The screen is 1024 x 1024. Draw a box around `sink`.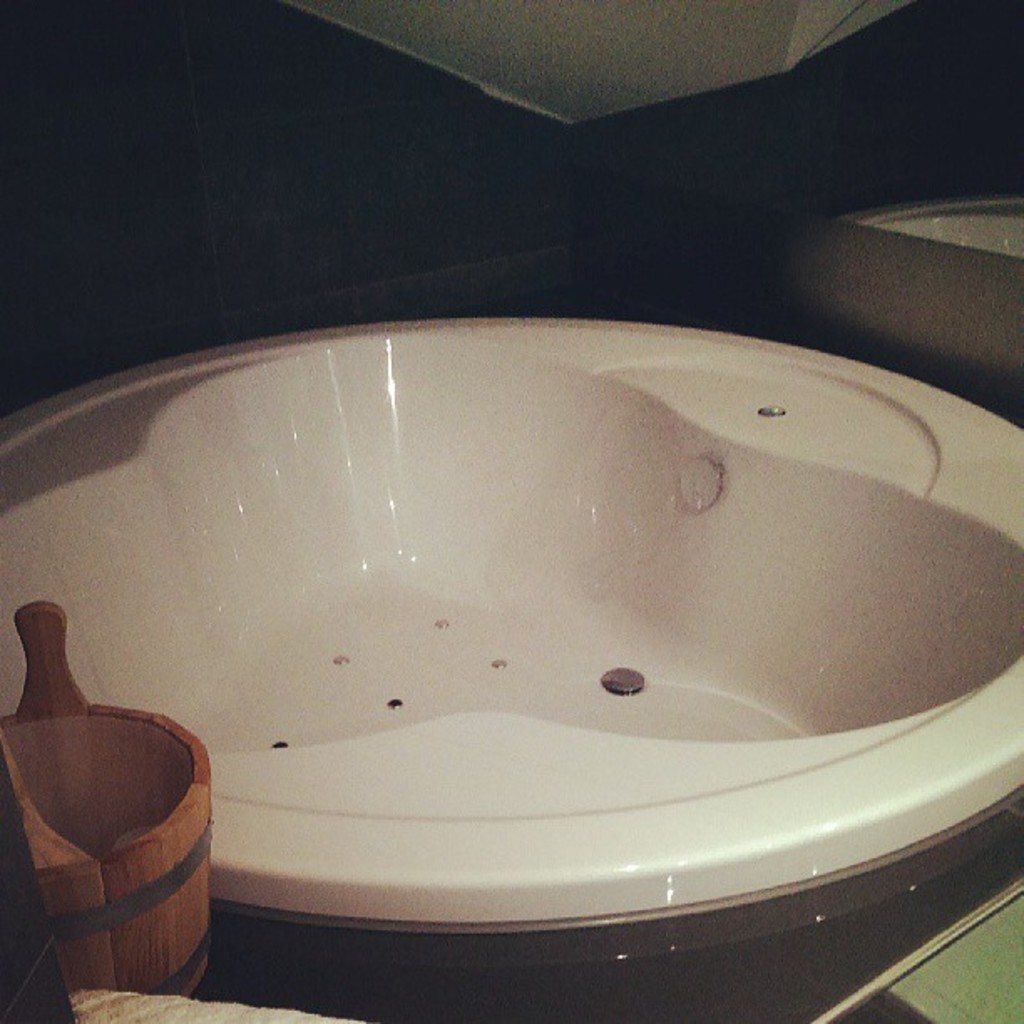
x1=20 y1=224 x2=992 y2=980.
